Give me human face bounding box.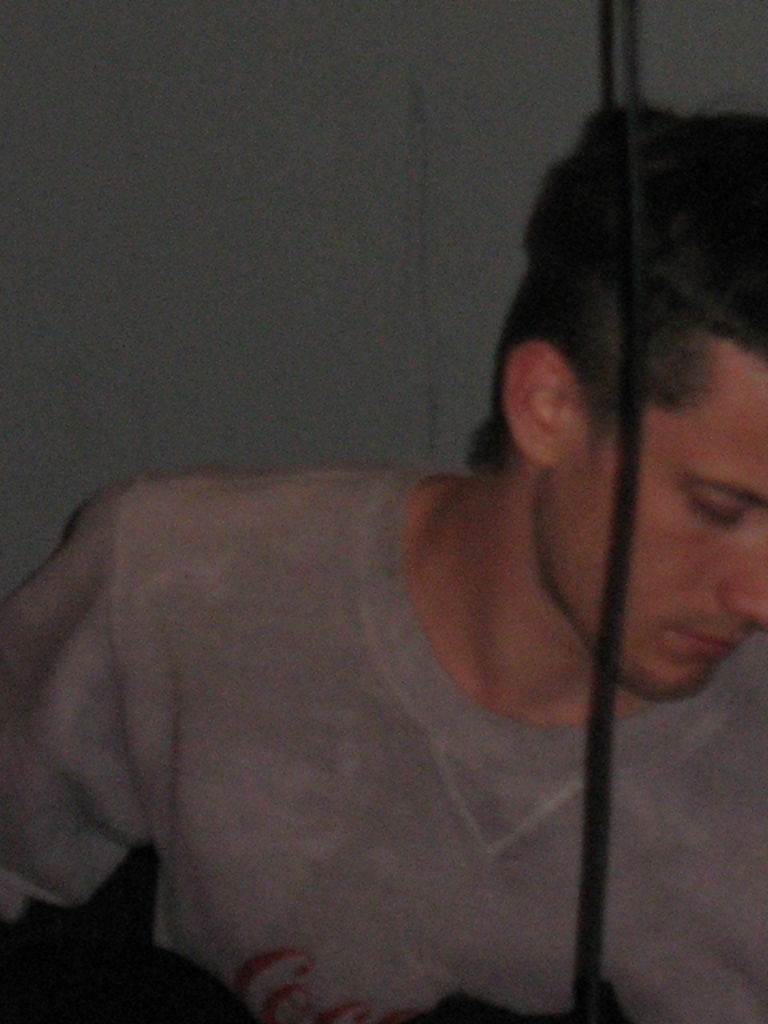
pyautogui.locateOnScreen(538, 334, 766, 693).
